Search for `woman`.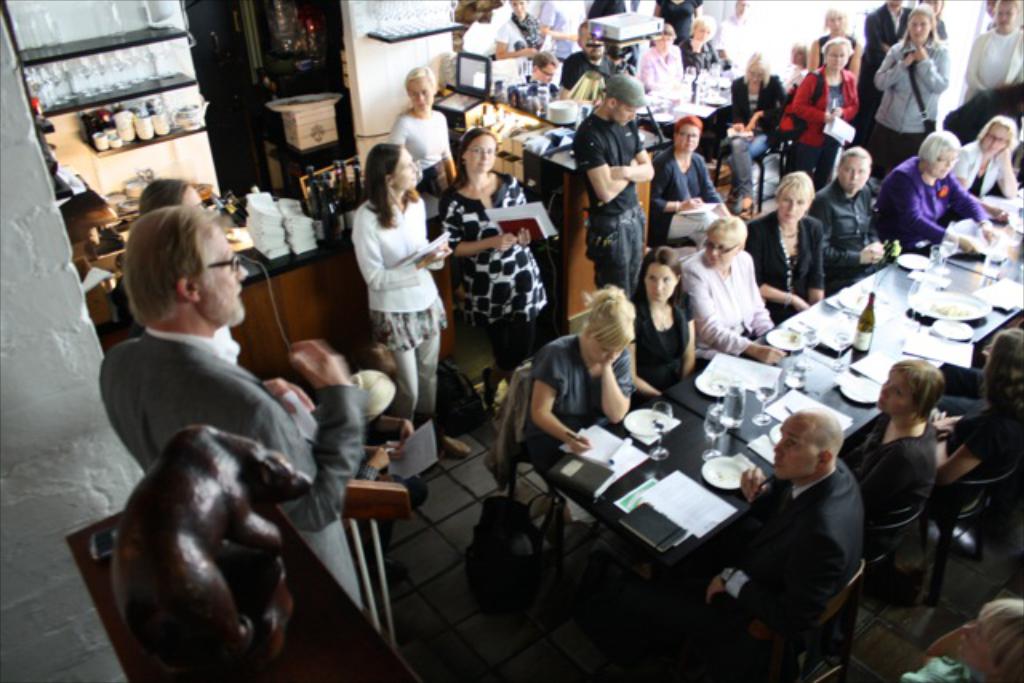
Found at <bbox>326, 131, 485, 438</bbox>.
